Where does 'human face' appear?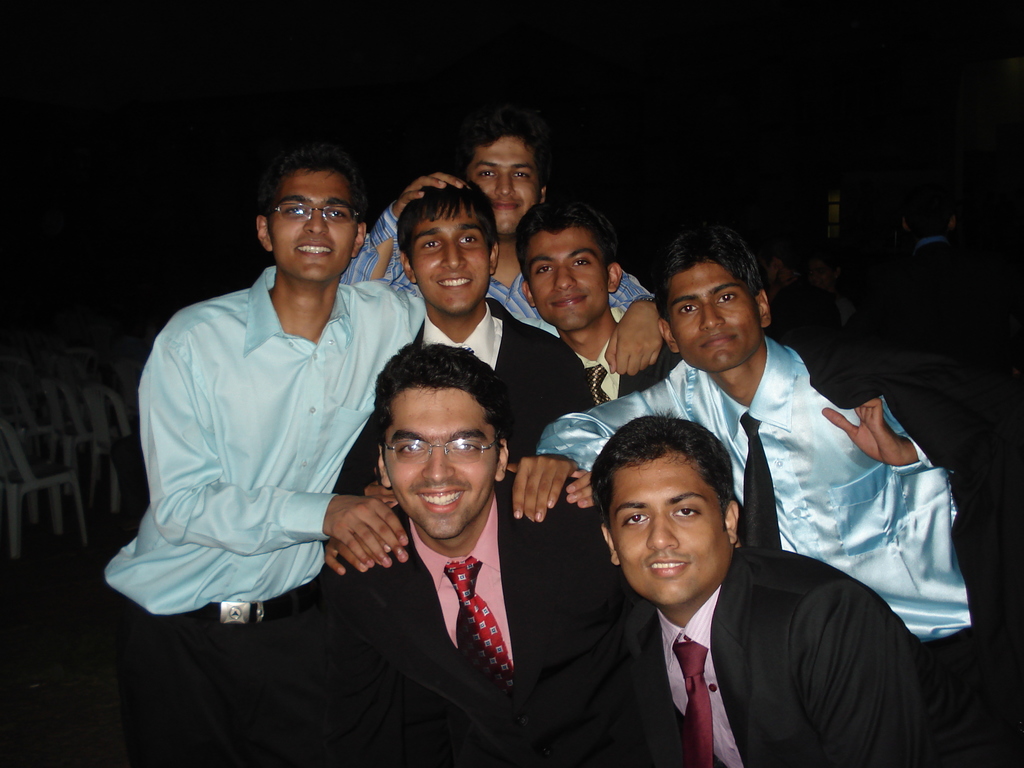
Appears at left=601, top=452, right=727, bottom=604.
